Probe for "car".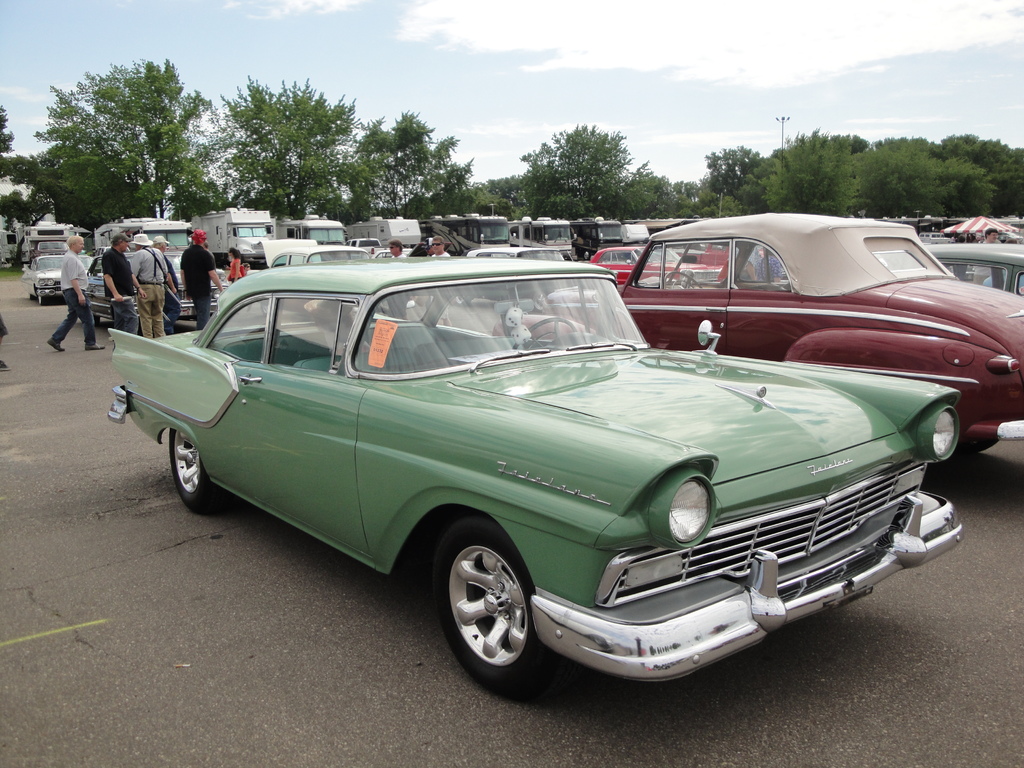
Probe result: 537, 207, 1023, 460.
